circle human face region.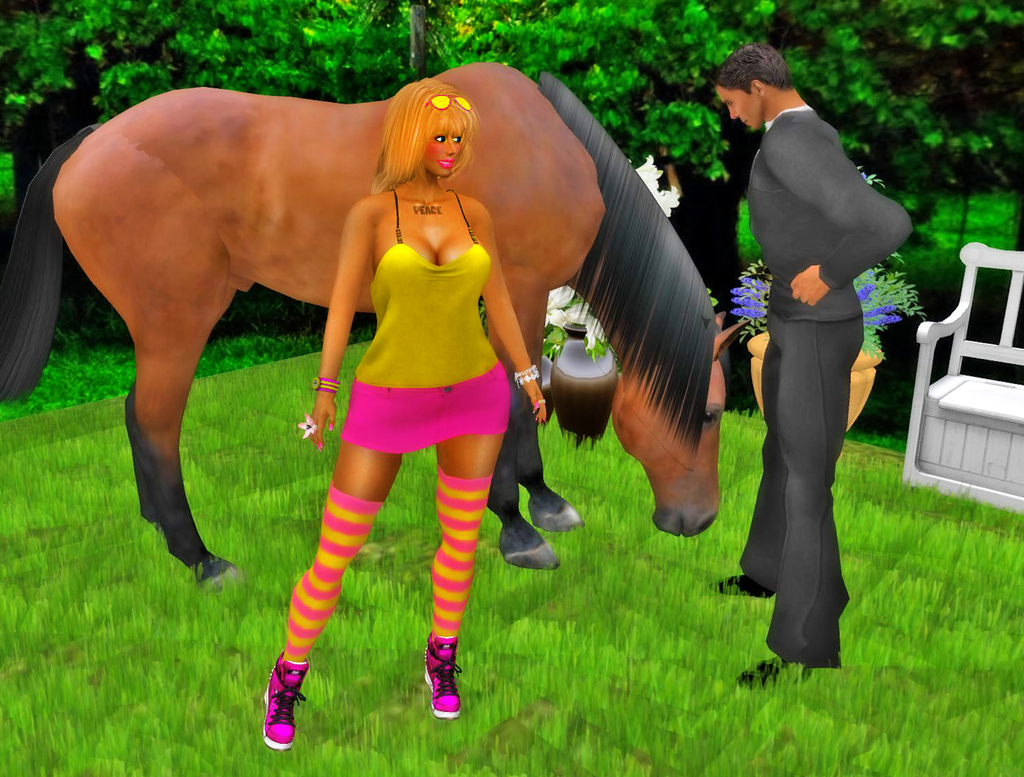
Region: {"left": 718, "top": 85, "right": 762, "bottom": 131}.
